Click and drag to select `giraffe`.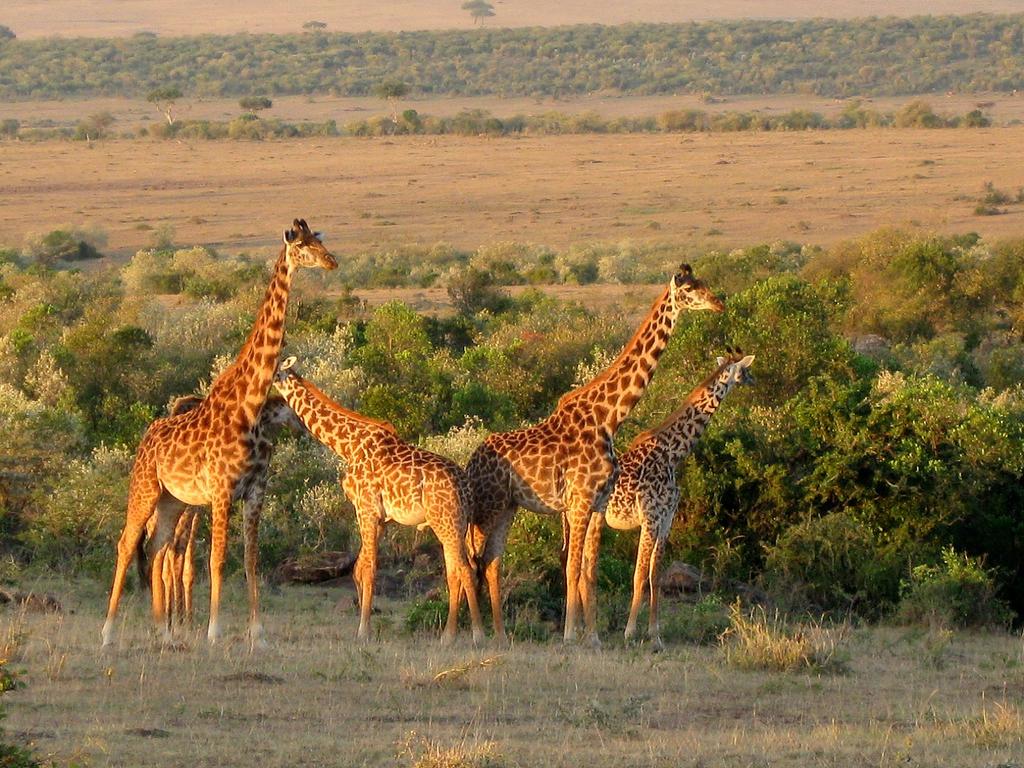
Selection: bbox(96, 214, 335, 651).
